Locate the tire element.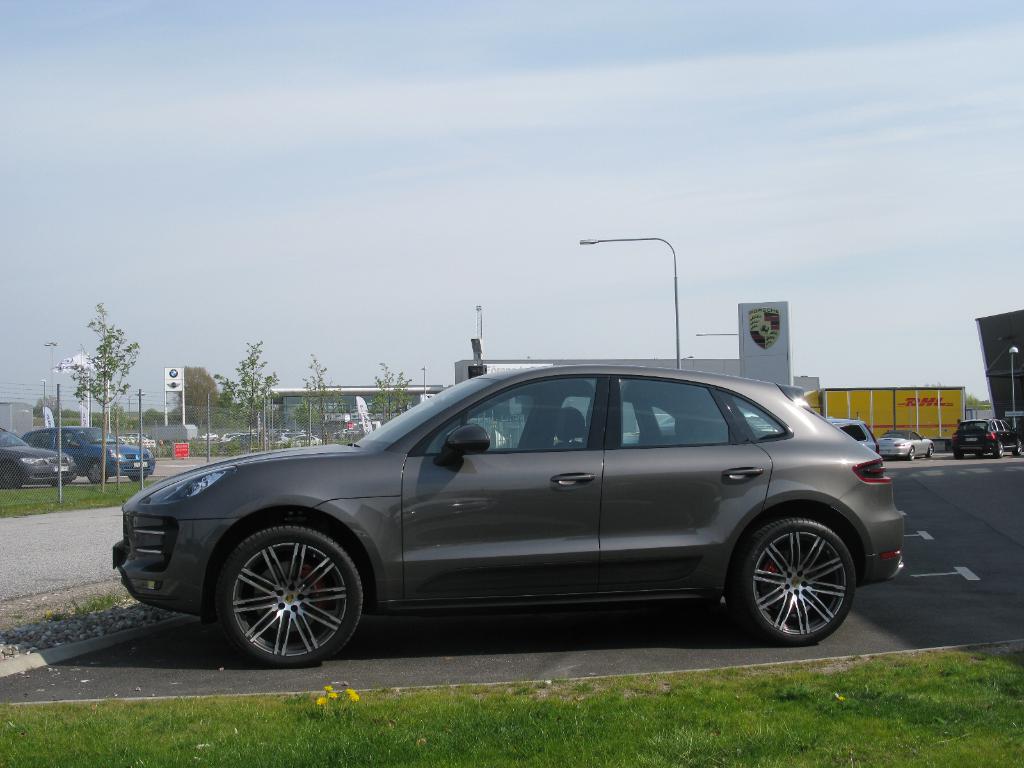
Element bbox: (x1=88, y1=460, x2=108, y2=484).
